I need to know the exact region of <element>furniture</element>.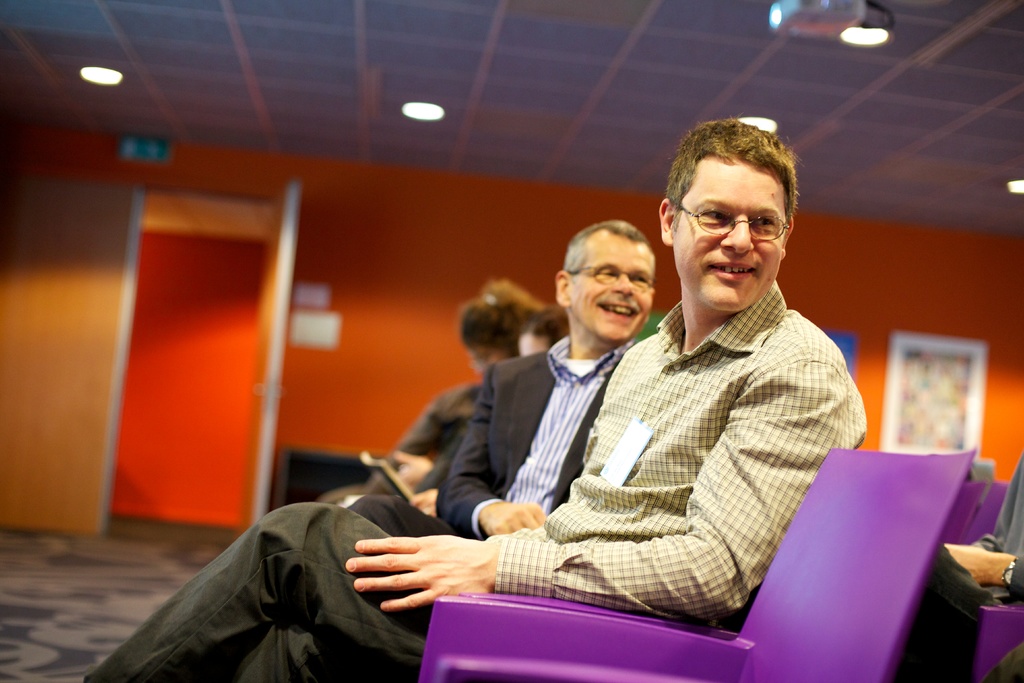
Region: box=[419, 447, 977, 682].
